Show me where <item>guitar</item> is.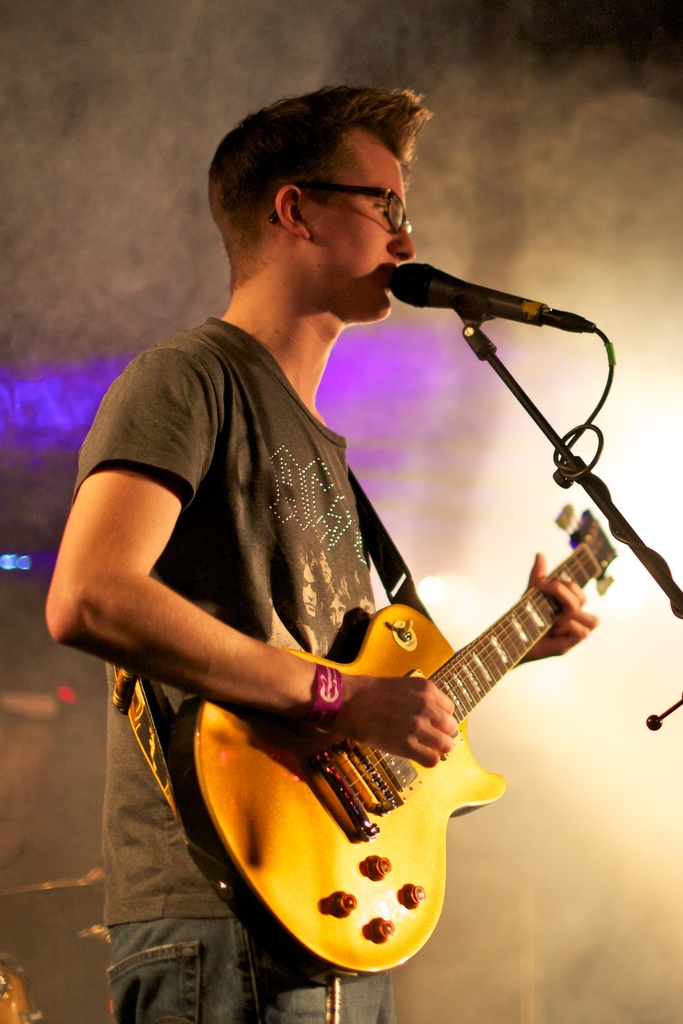
<item>guitar</item> is at (x1=171, y1=496, x2=624, y2=972).
